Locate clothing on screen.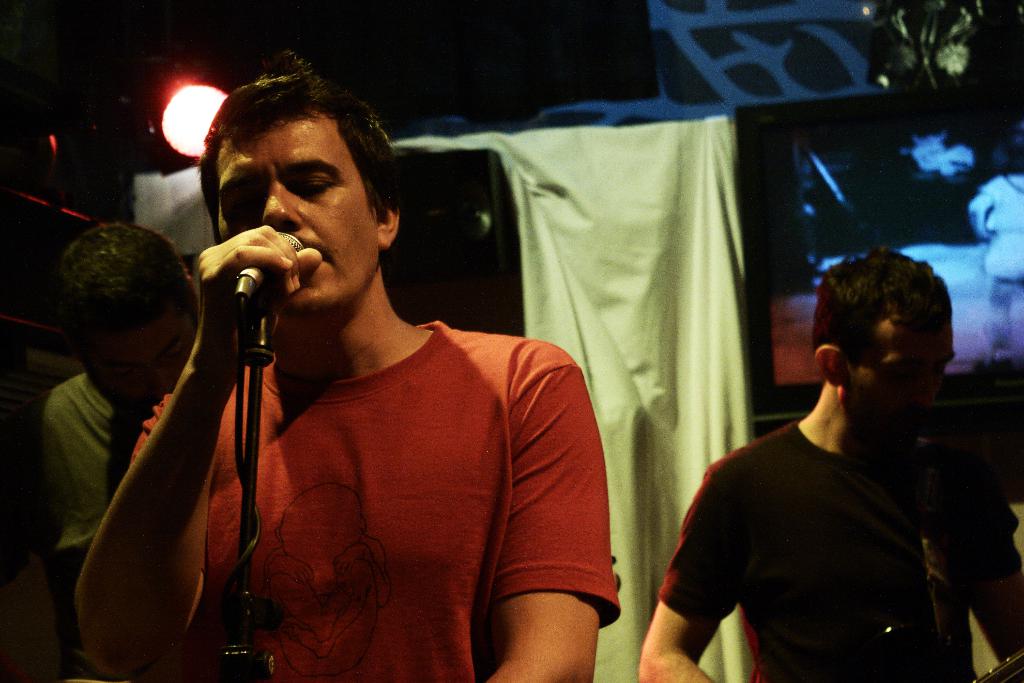
On screen at bbox=(659, 415, 1023, 682).
